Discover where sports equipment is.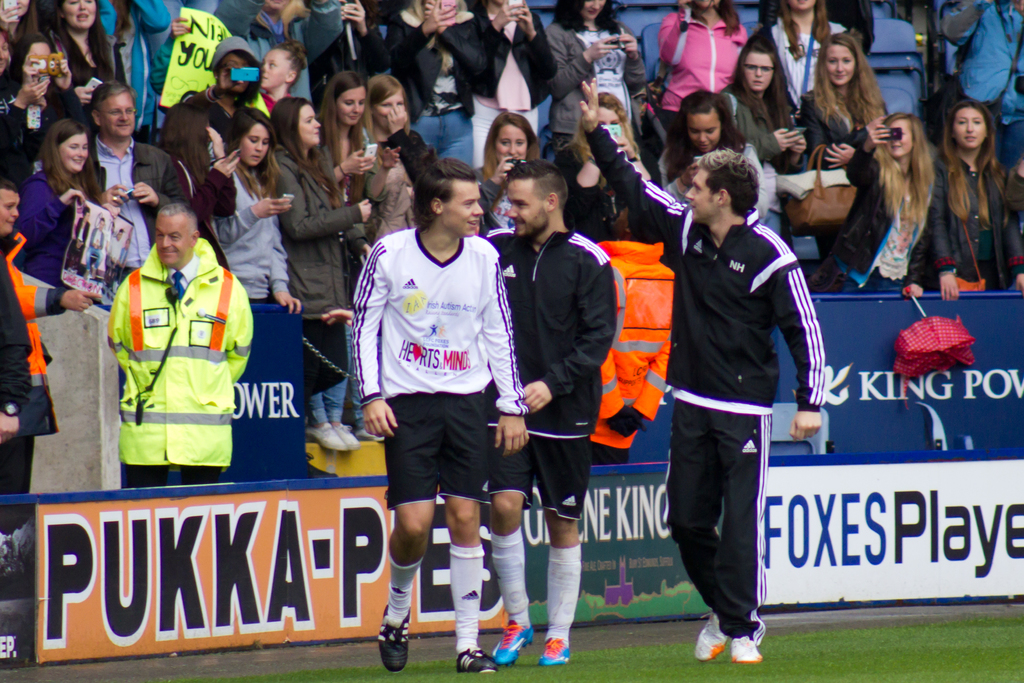
Discovered at BBox(692, 609, 730, 666).
